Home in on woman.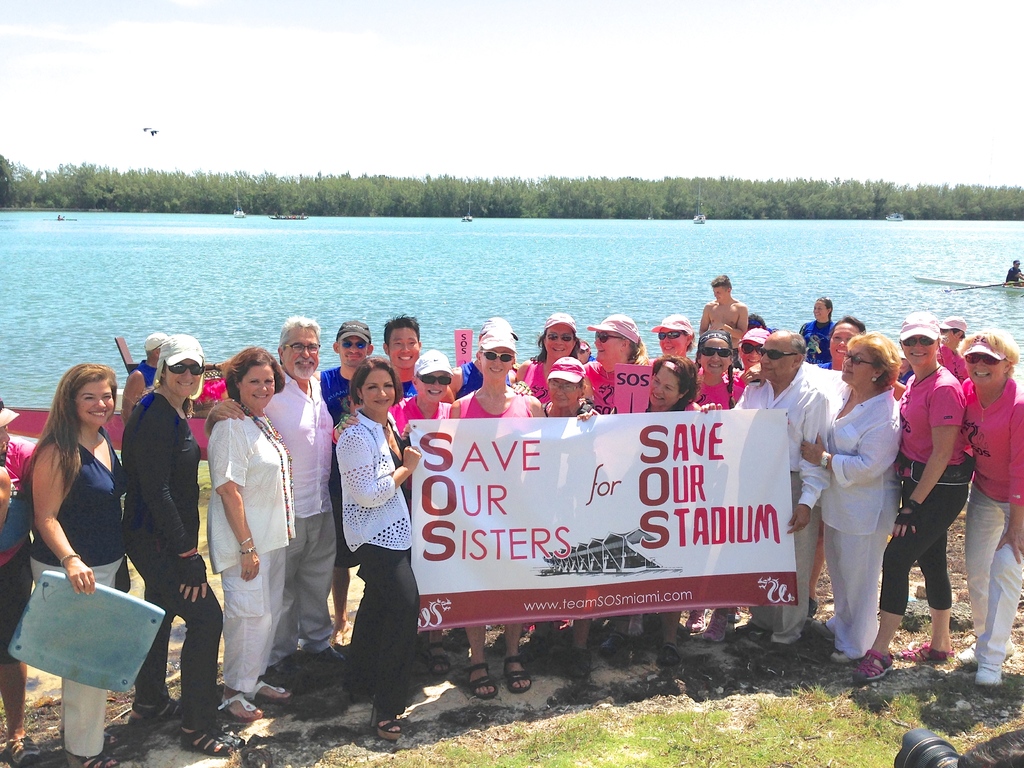
Homed in at select_region(644, 307, 700, 376).
